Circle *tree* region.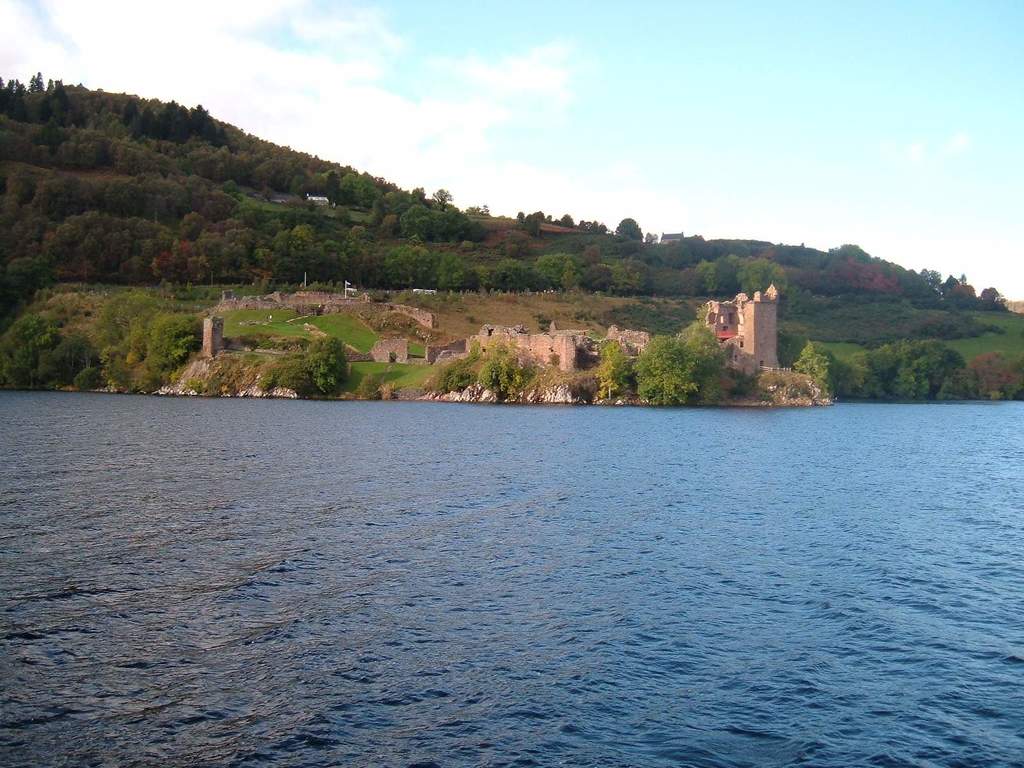
Region: locate(436, 253, 474, 285).
